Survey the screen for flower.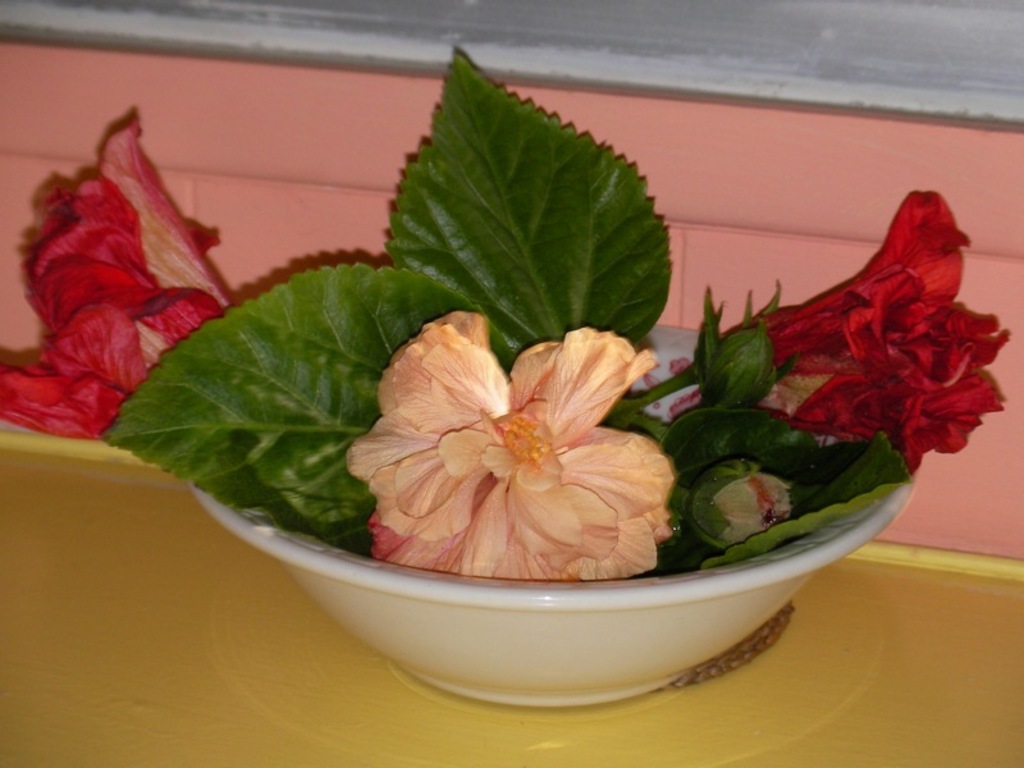
Survey found: left=728, top=188, right=977, bottom=371.
